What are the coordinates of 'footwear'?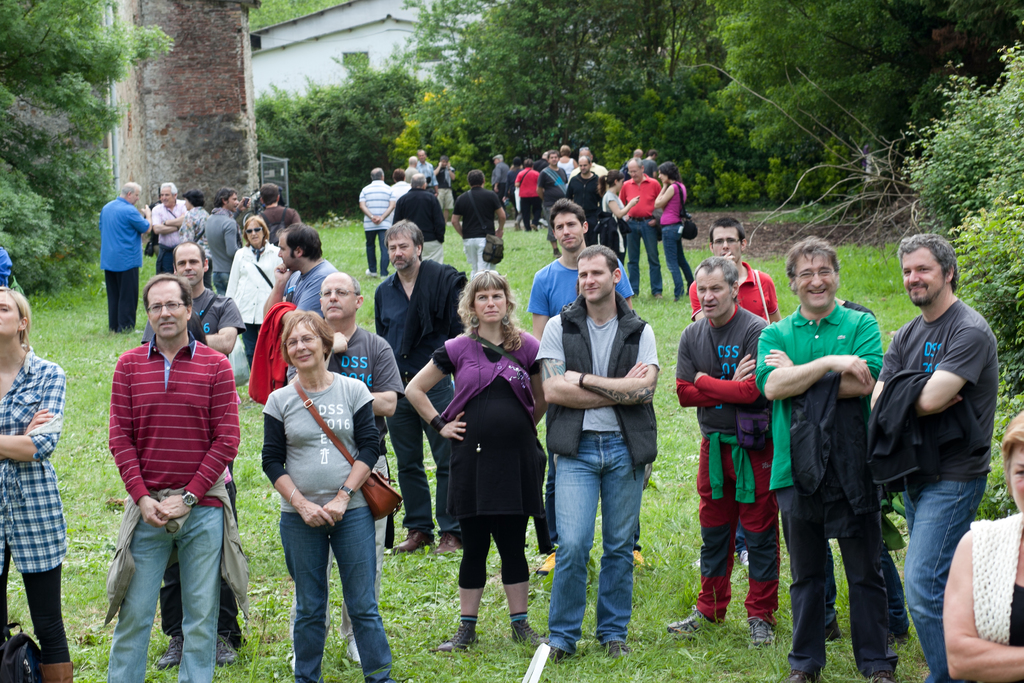
detection(430, 623, 477, 658).
